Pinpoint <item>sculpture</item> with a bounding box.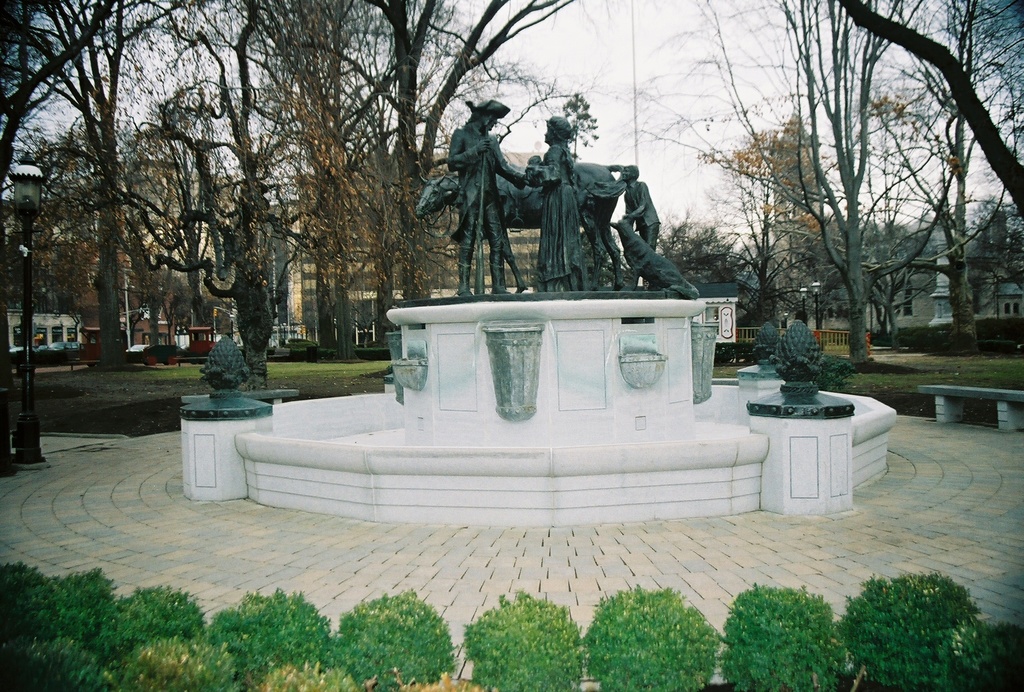
x1=199 y1=333 x2=248 y2=397.
